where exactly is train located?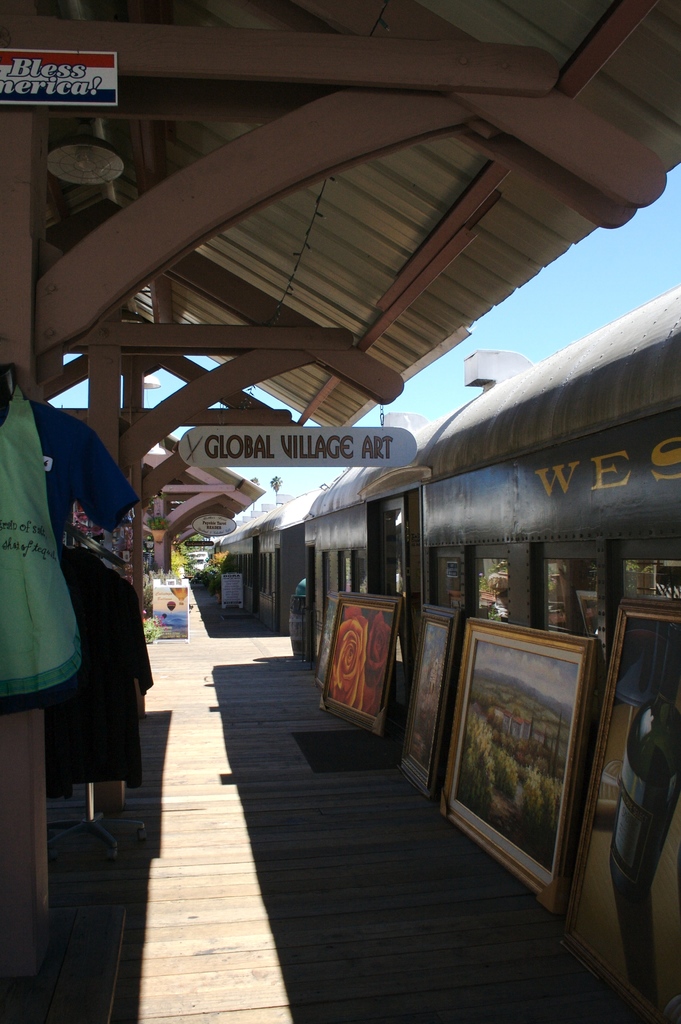
Its bounding box is (left=215, top=291, right=680, bottom=1023).
